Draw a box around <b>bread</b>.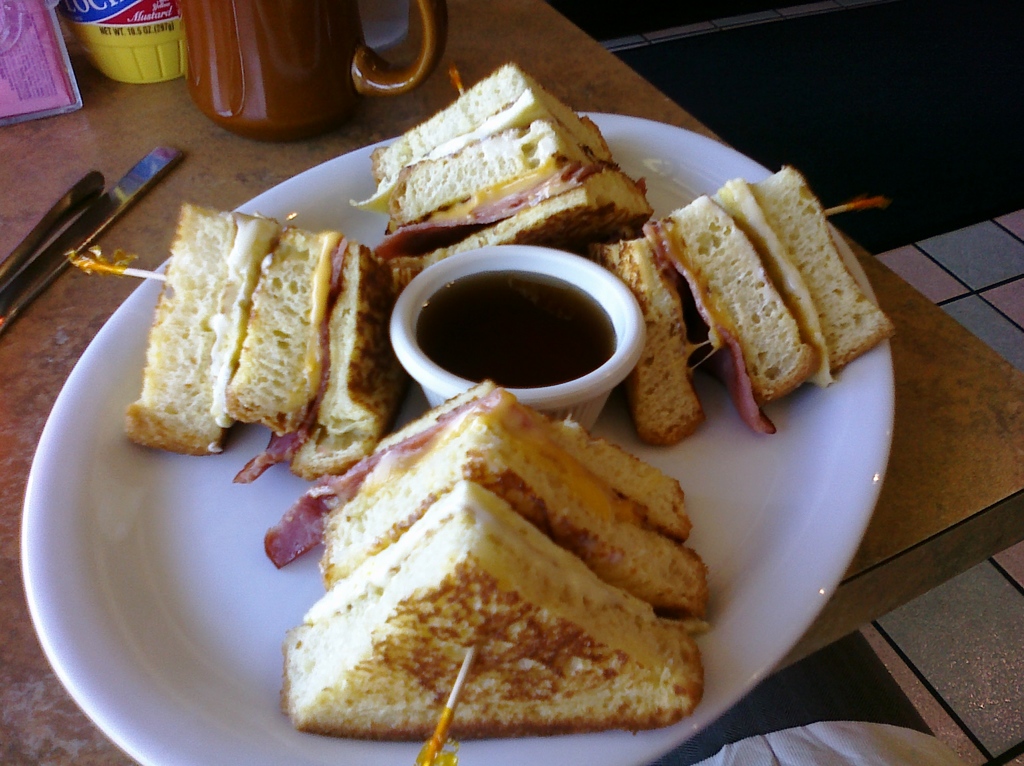
region(394, 119, 650, 224).
